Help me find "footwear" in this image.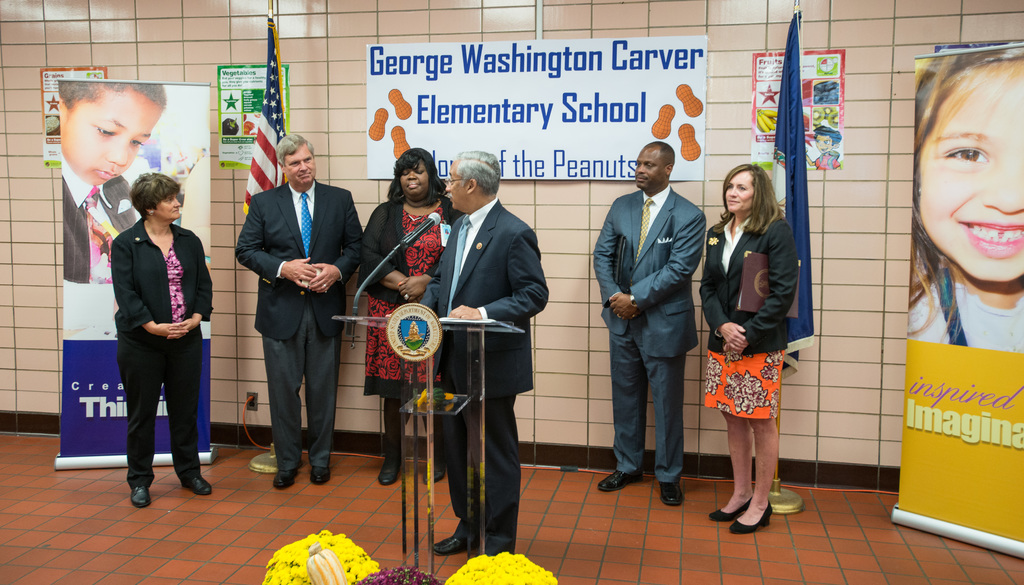
Found it: region(311, 465, 328, 486).
